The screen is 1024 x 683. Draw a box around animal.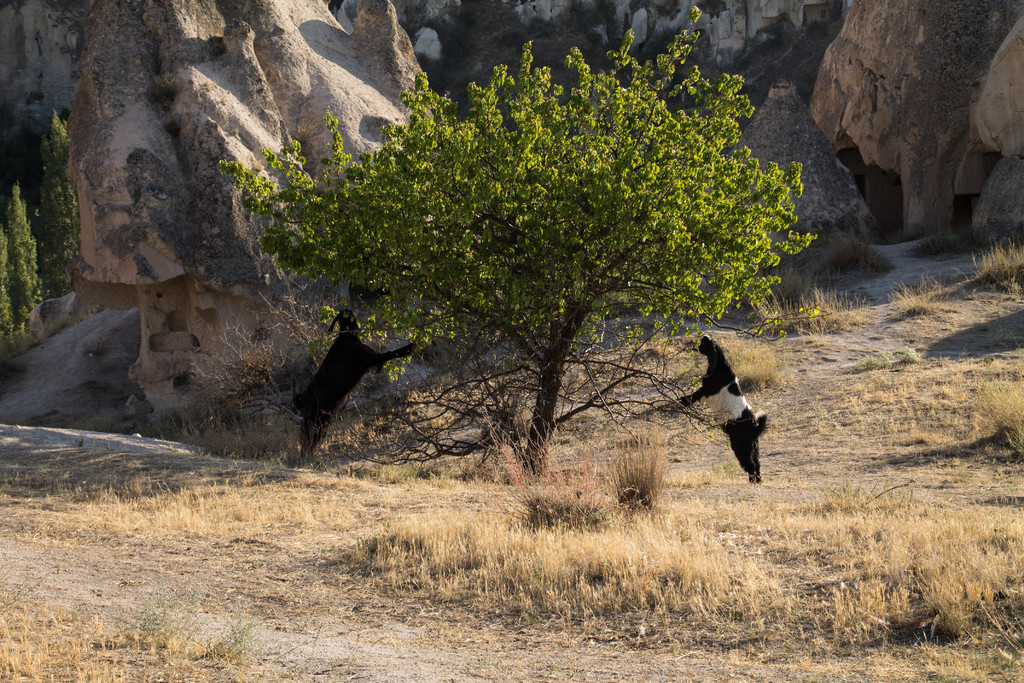
x1=295 y1=309 x2=416 y2=467.
